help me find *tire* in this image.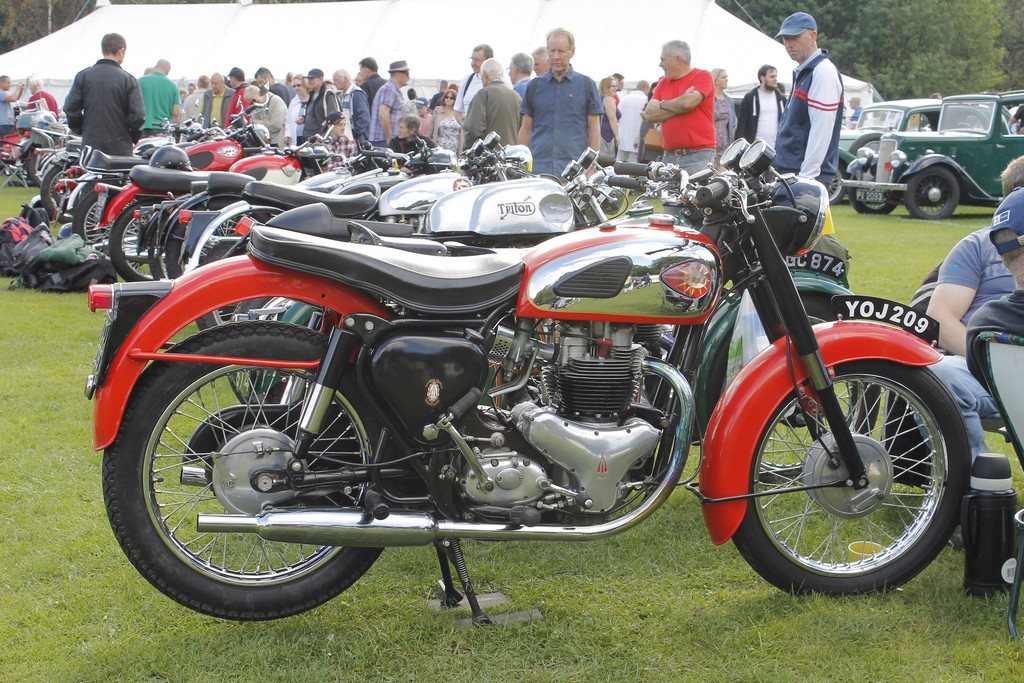
Found it: 906, 168, 961, 220.
